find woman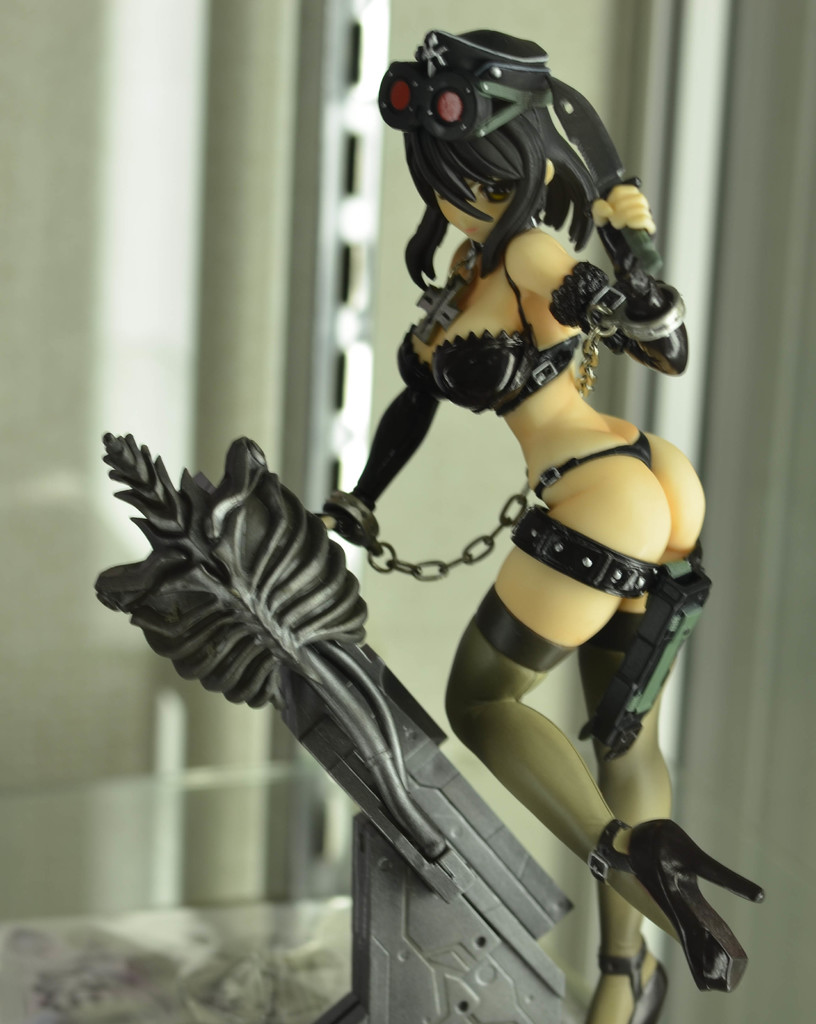
[x1=307, y1=21, x2=773, y2=1021]
